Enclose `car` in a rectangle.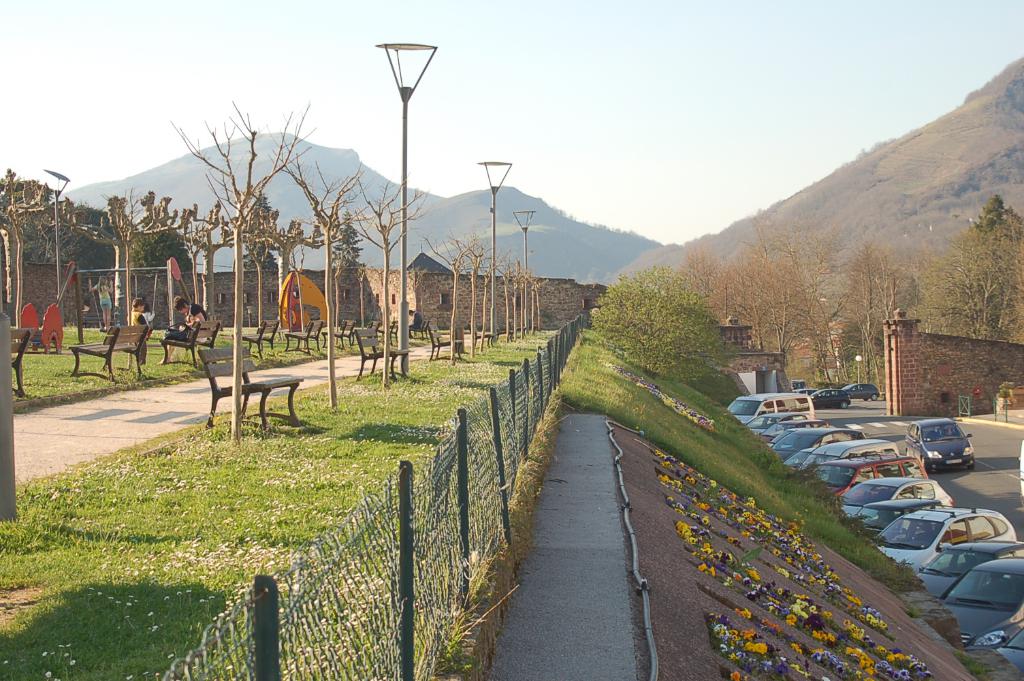
box(897, 482, 1023, 625).
